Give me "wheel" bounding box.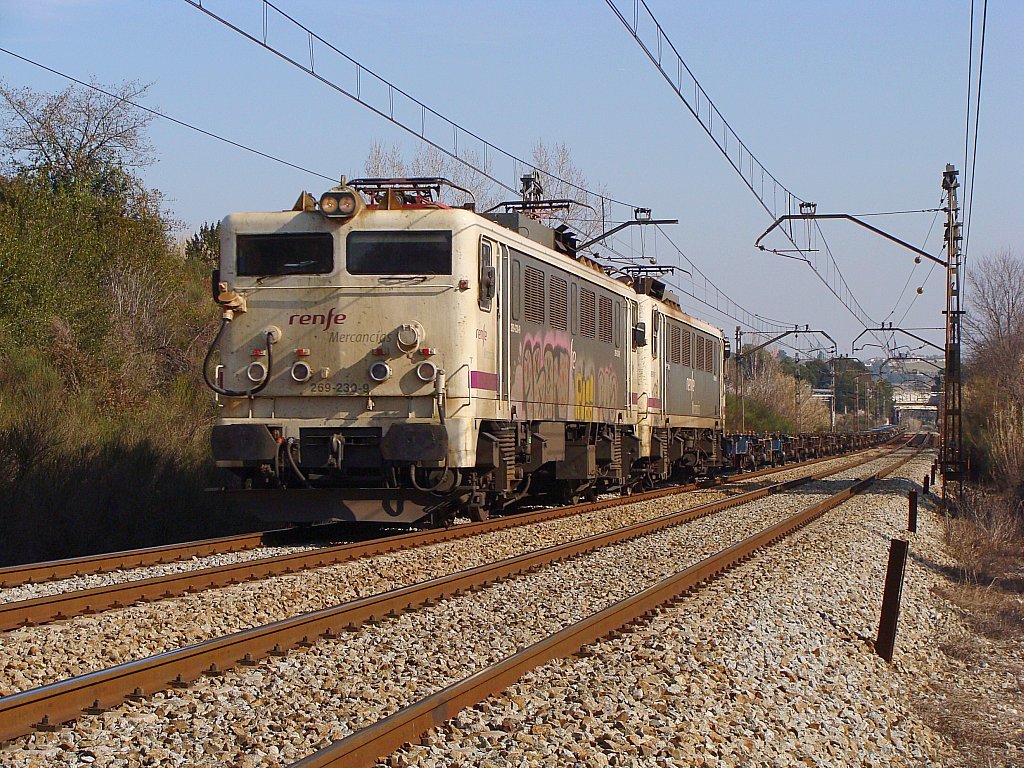
<bbox>621, 482, 633, 497</bbox>.
